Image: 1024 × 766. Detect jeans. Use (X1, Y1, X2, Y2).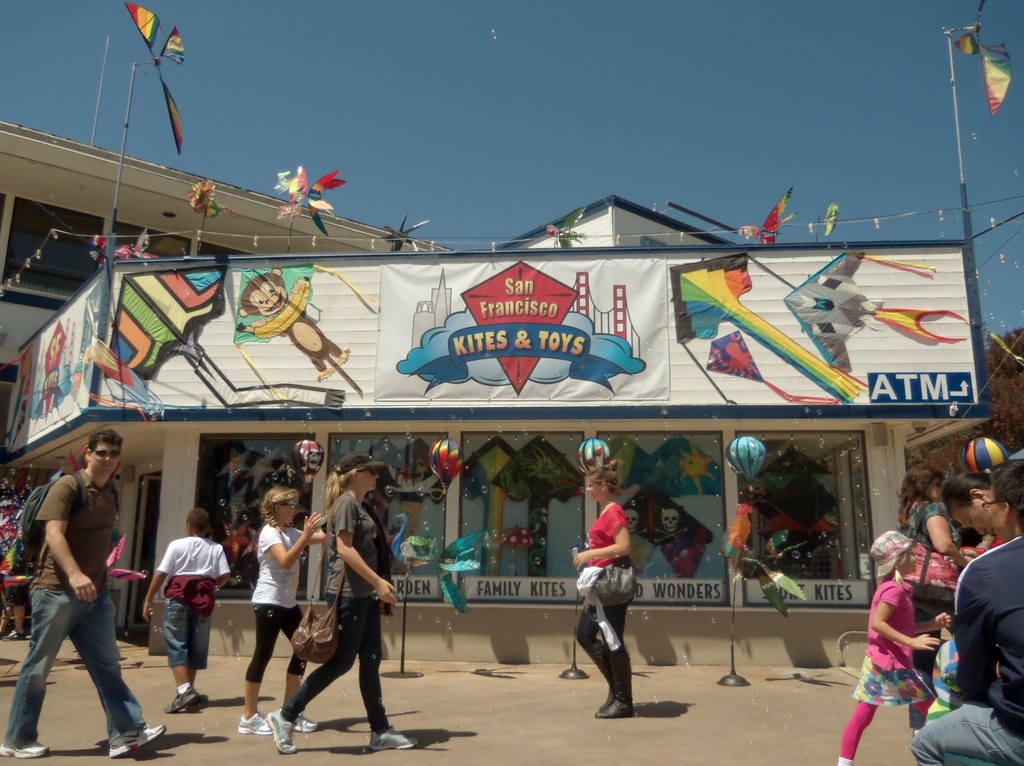
(911, 702, 1023, 765).
